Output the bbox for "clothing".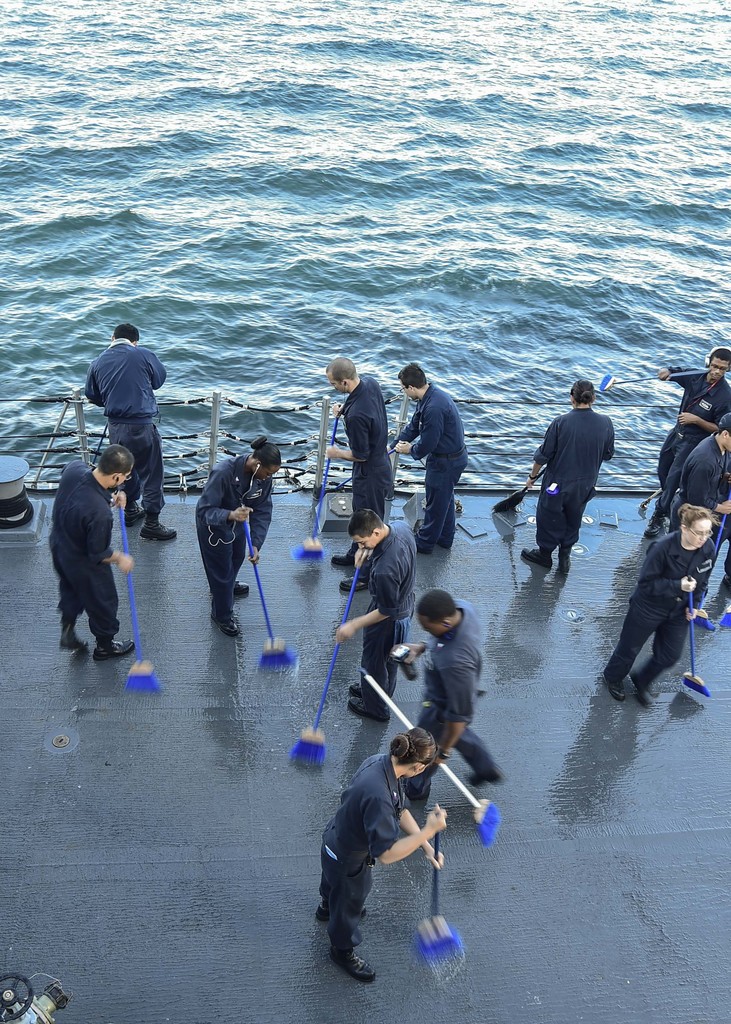
[361, 520, 417, 723].
